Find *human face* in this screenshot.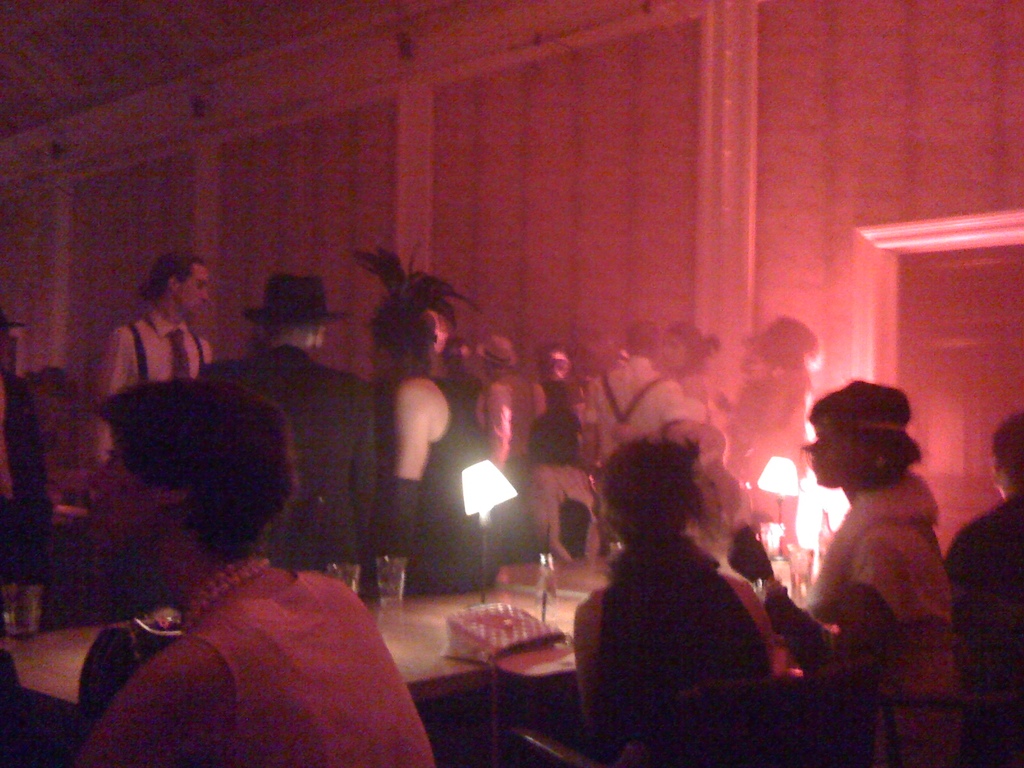
The bounding box for *human face* is [left=808, top=426, right=853, bottom=486].
